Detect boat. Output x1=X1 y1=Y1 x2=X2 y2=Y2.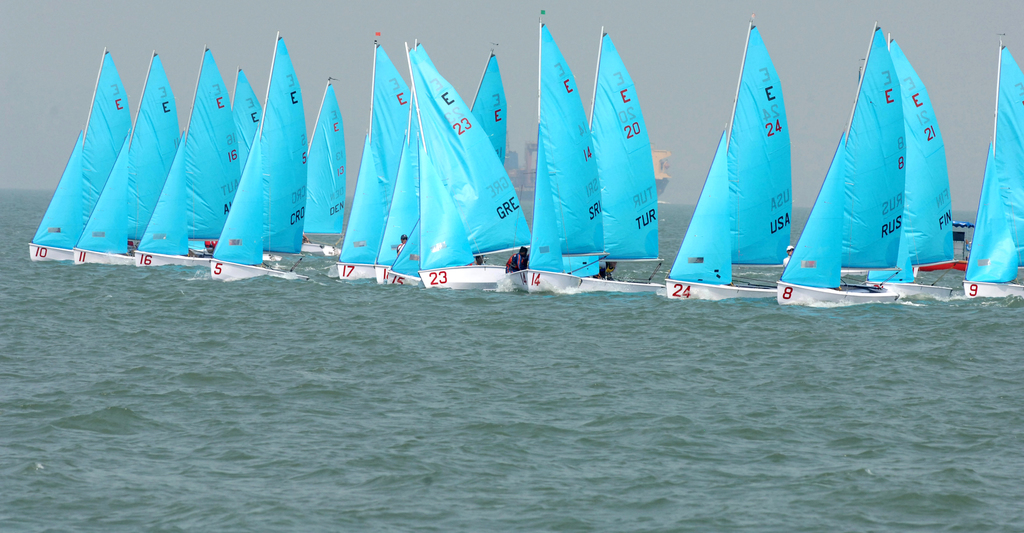
x1=853 y1=21 x2=954 y2=303.
